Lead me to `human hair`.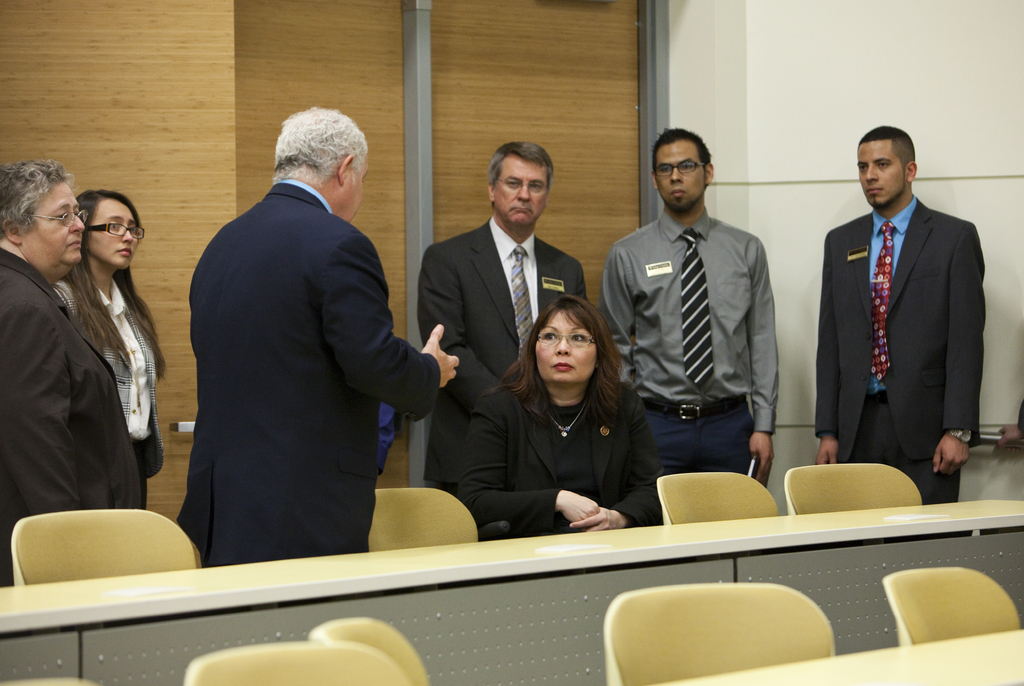
Lead to [x1=859, y1=125, x2=911, y2=181].
